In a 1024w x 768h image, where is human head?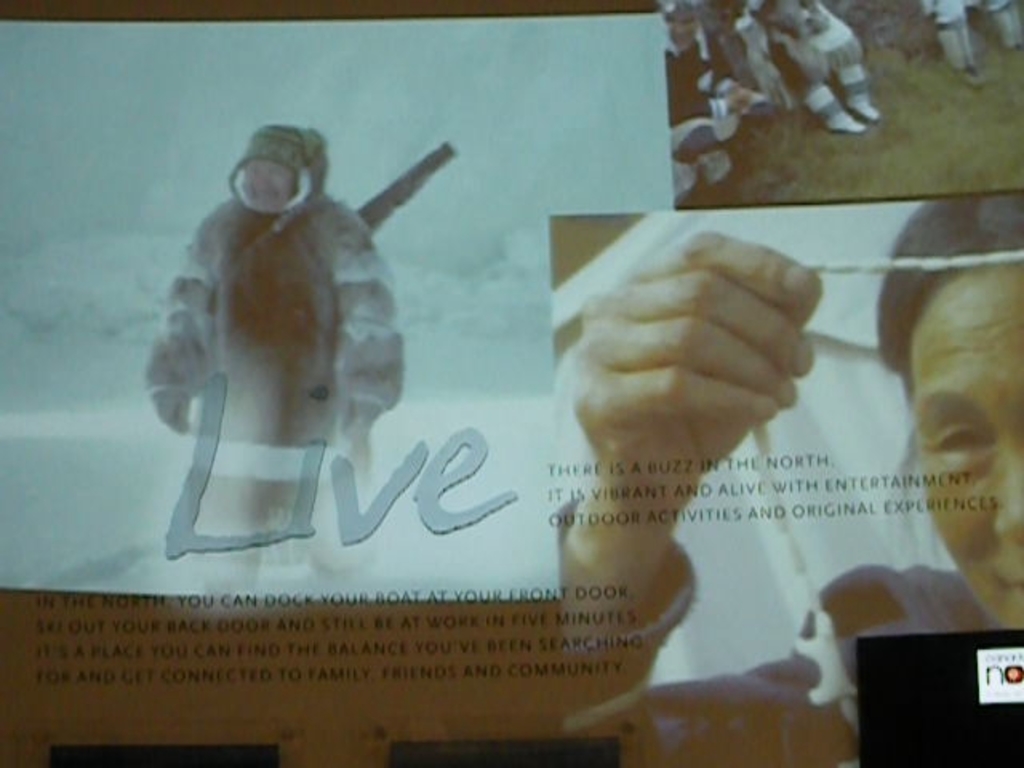
234/125/306/210.
